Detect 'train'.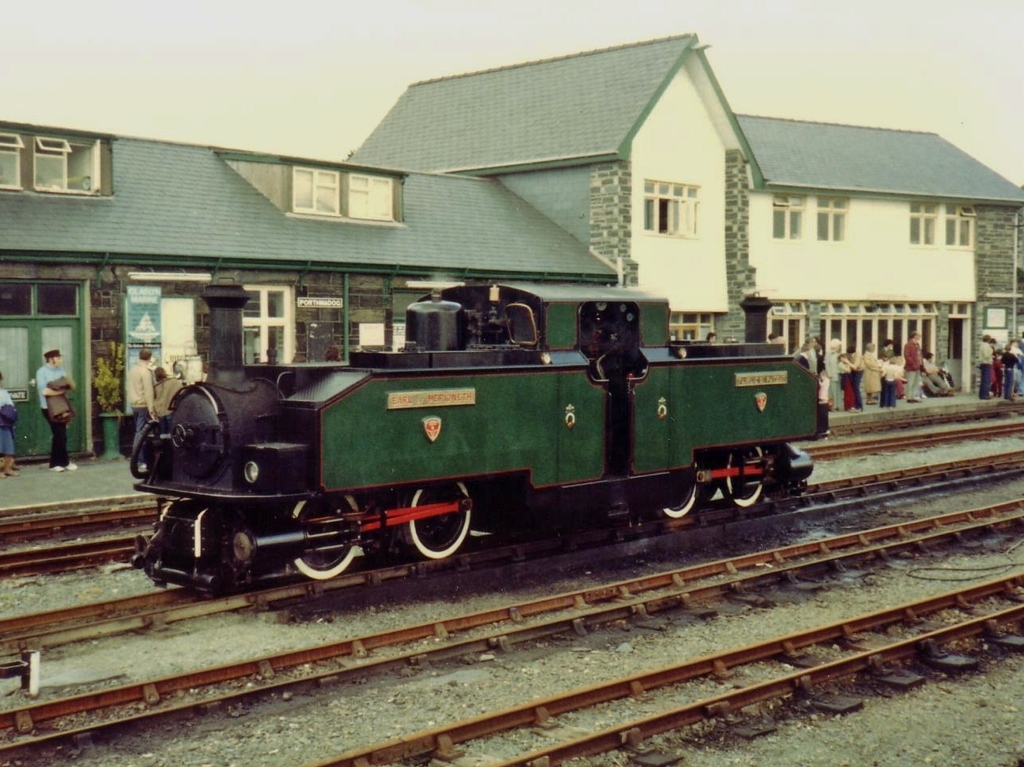
Detected at region(123, 281, 832, 587).
